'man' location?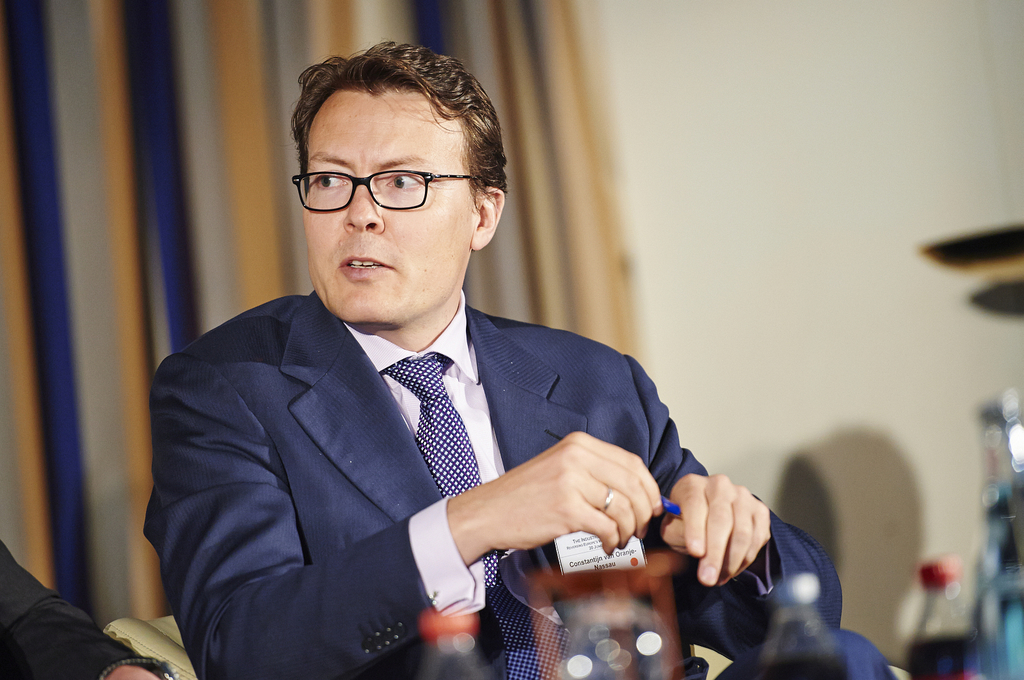
locate(120, 65, 809, 667)
